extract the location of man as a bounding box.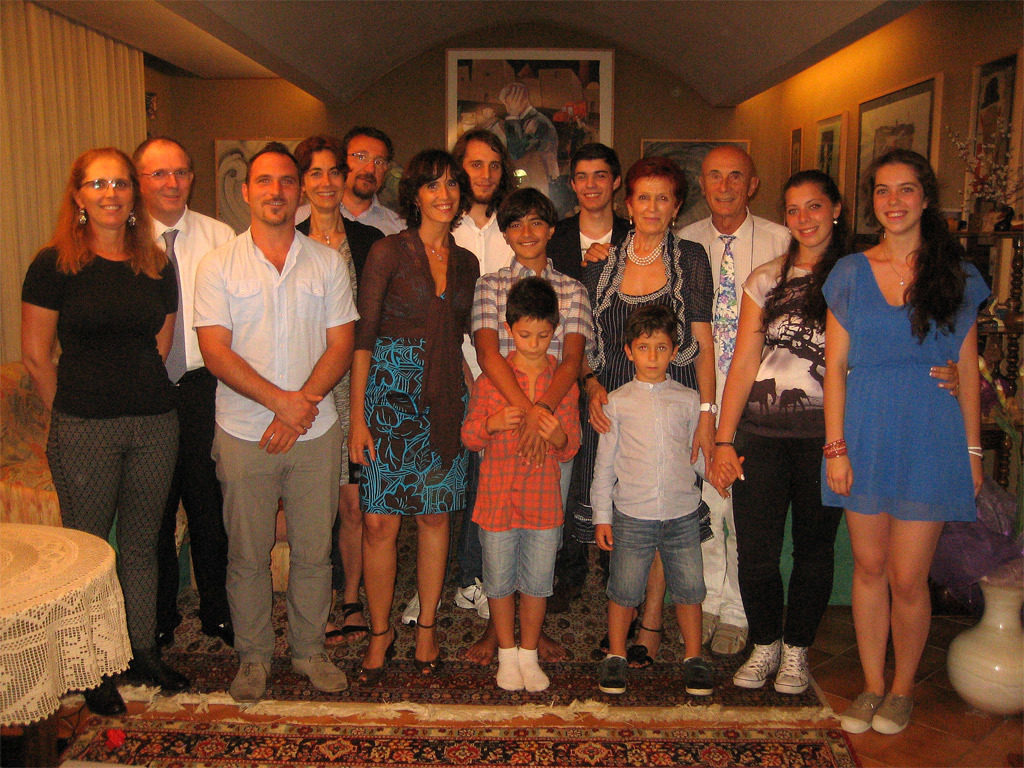
locate(126, 127, 222, 687).
